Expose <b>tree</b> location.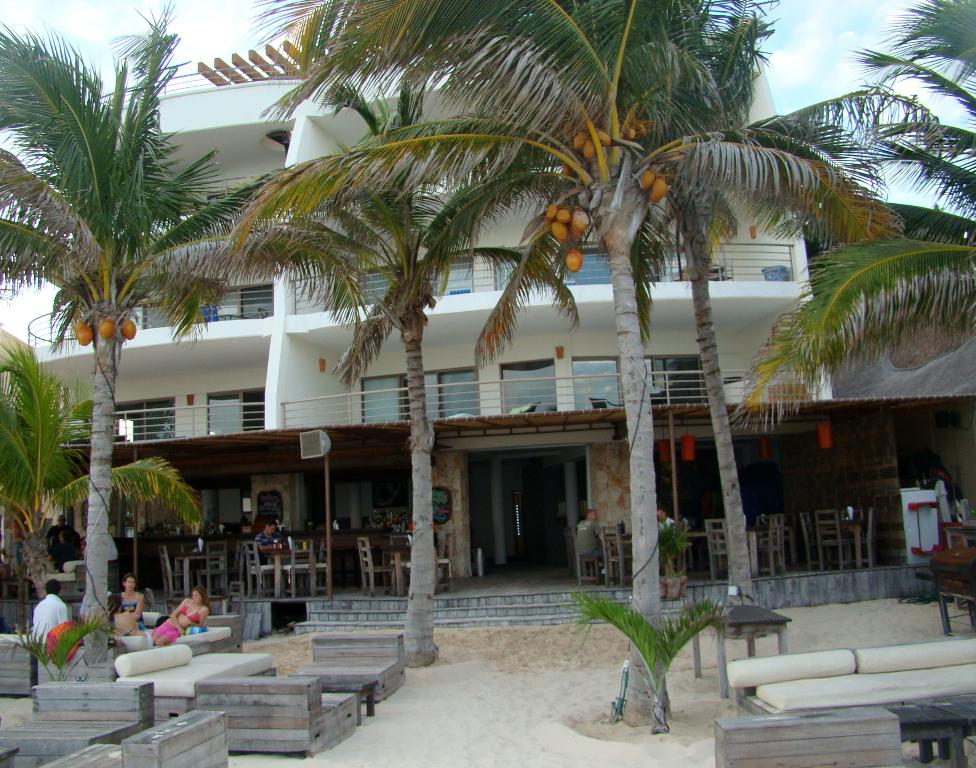
Exposed at rect(0, 0, 268, 642).
